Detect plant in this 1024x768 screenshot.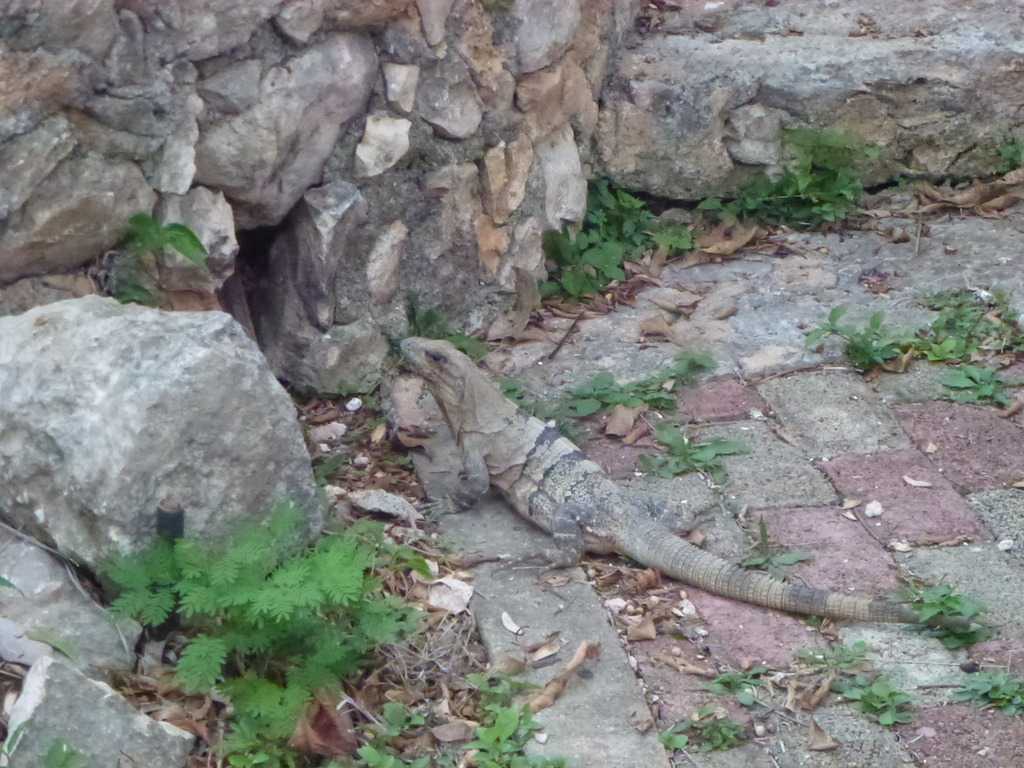
Detection: [639,384,676,417].
